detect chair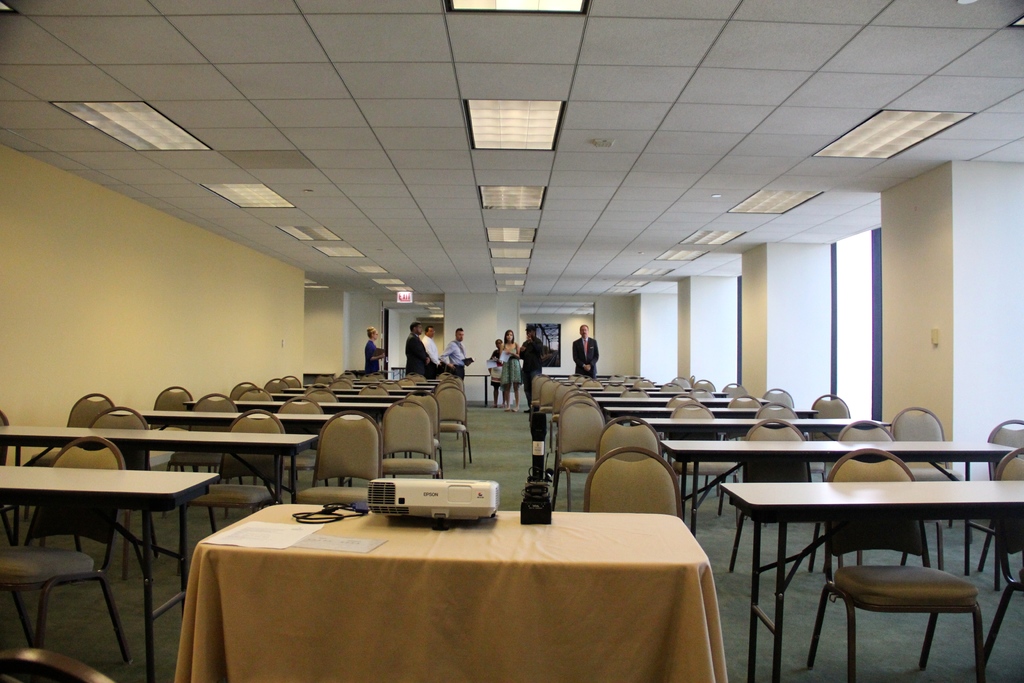
rect(403, 388, 446, 483)
